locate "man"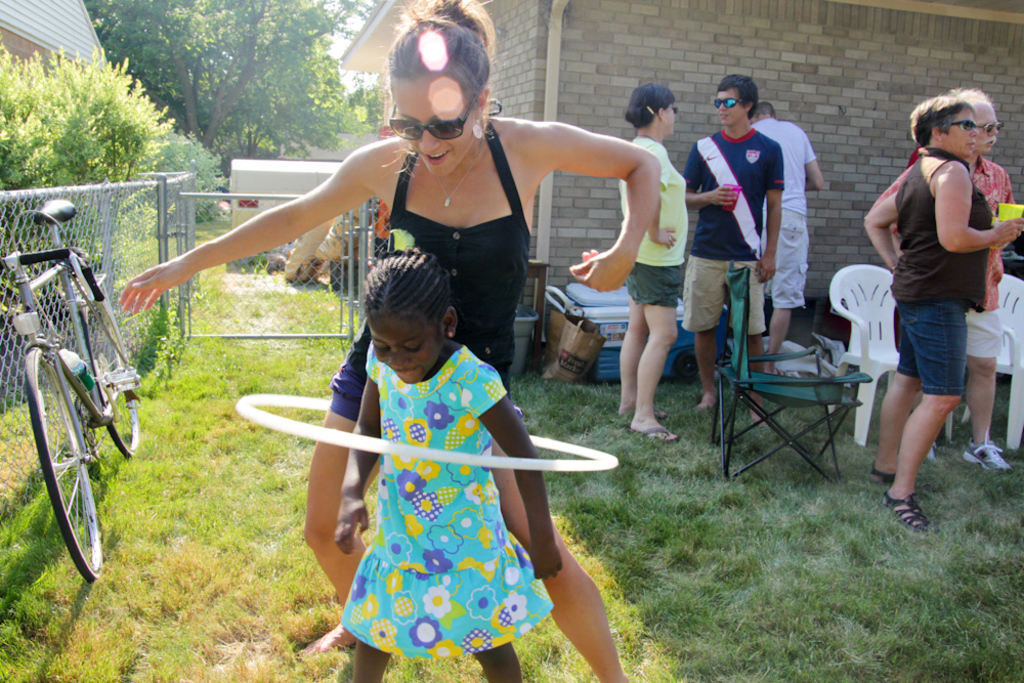
locate(750, 98, 828, 374)
